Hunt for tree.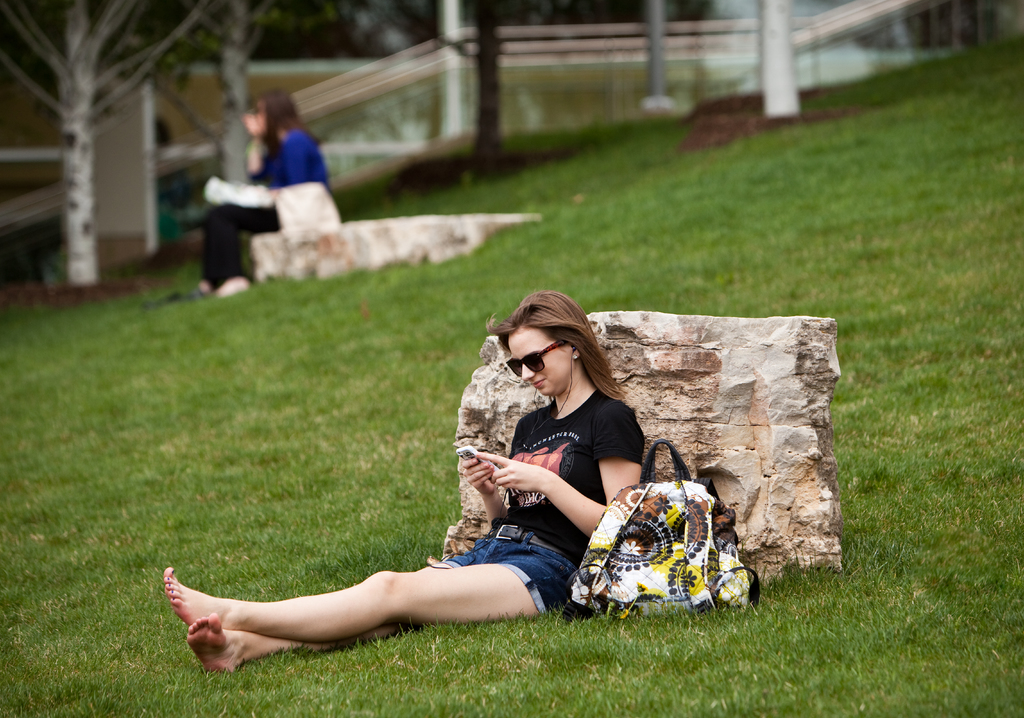
Hunted down at 15, 0, 159, 267.
